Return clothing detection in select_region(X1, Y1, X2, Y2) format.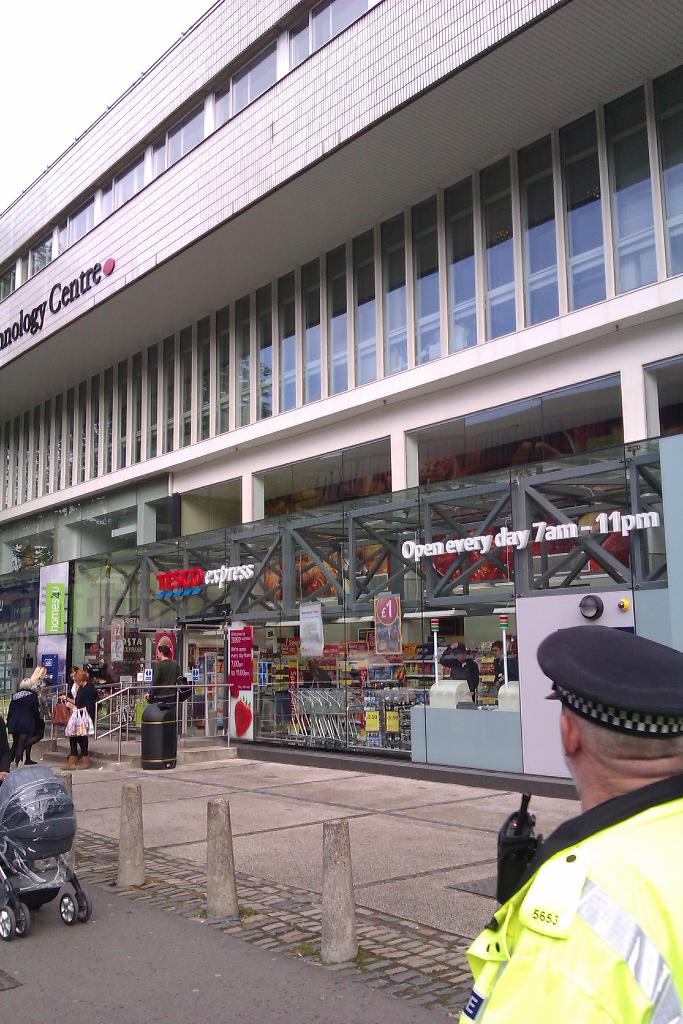
select_region(477, 765, 681, 1021).
